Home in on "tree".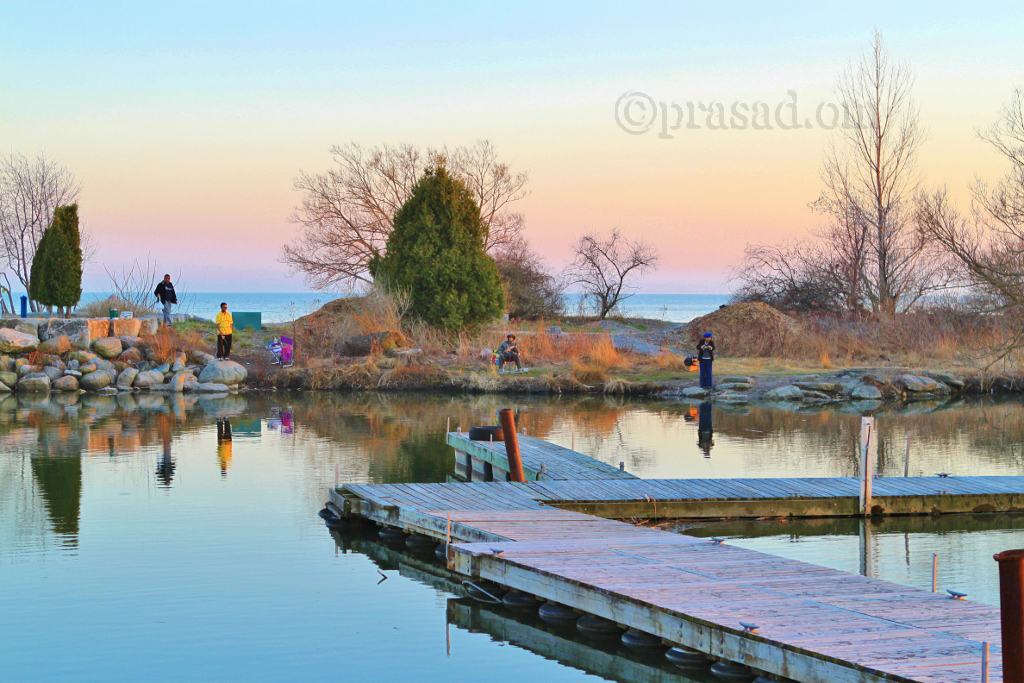
Homed in at l=0, t=156, r=89, b=313.
